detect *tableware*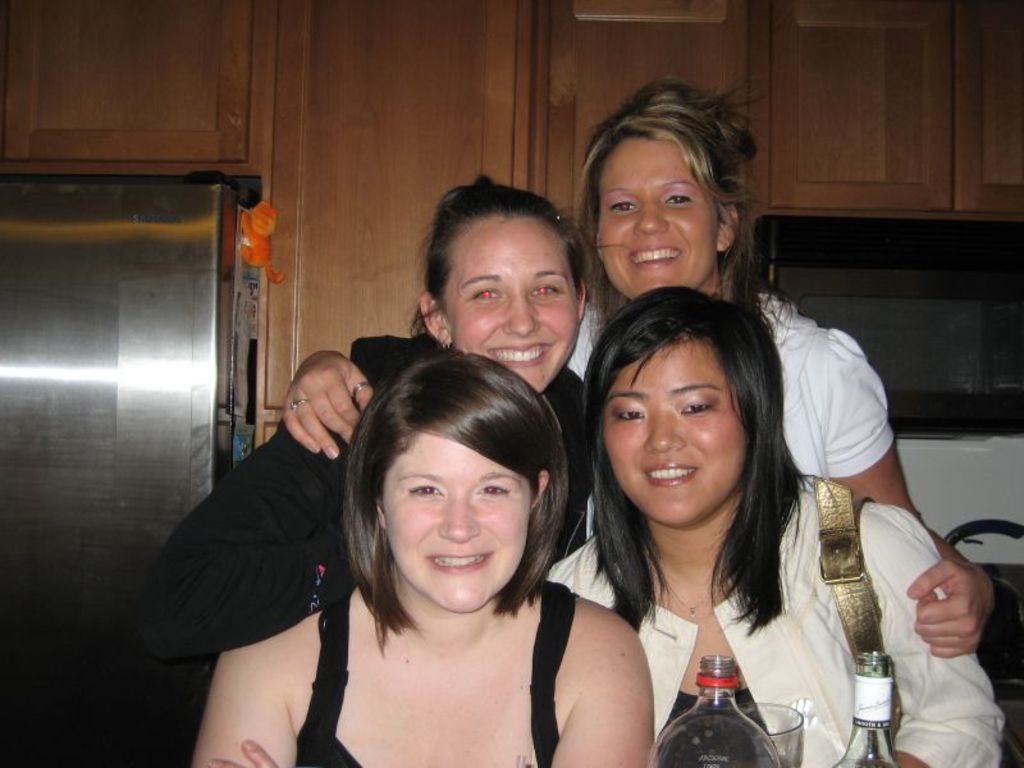
bbox=[653, 657, 778, 767]
